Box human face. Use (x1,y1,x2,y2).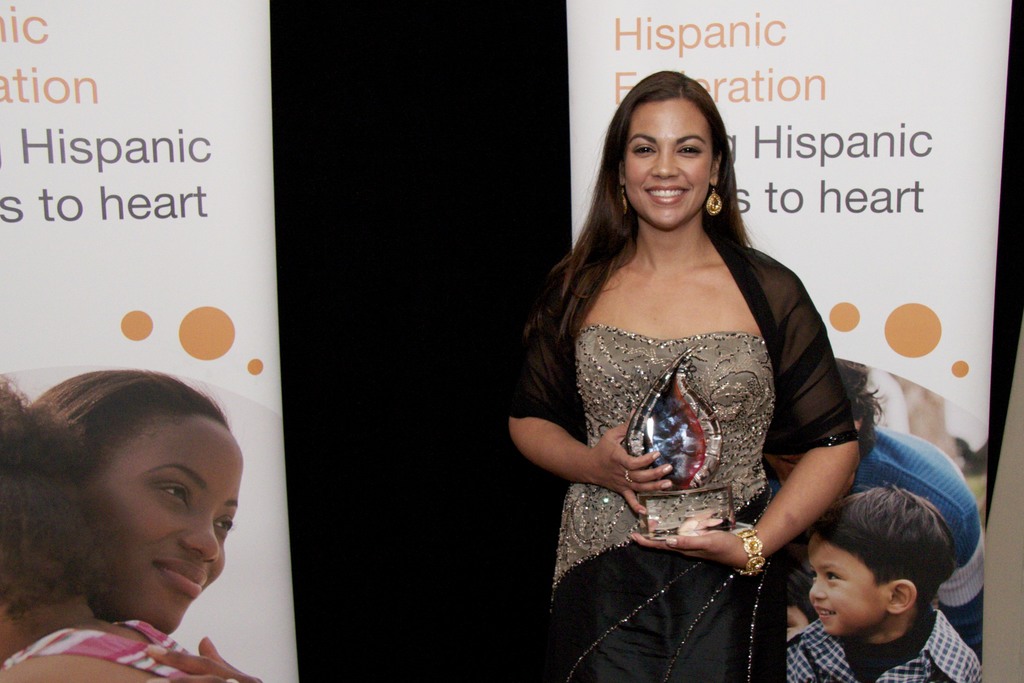
(624,101,714,231).
